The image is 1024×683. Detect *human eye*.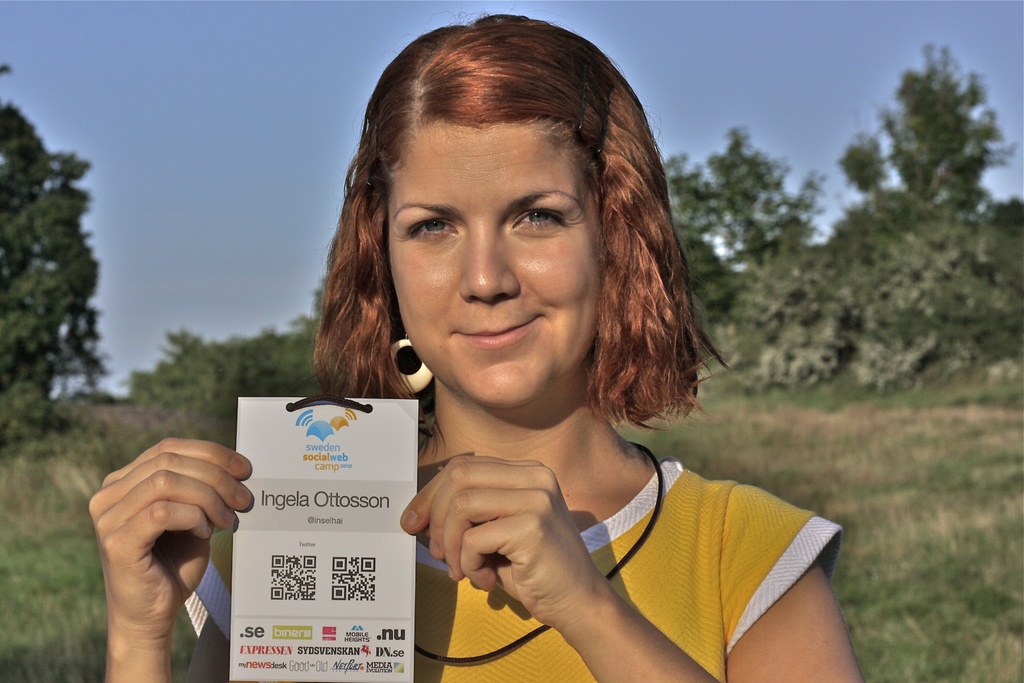
Detection: [x1=405, y1=215, x2=460, y2=245].
